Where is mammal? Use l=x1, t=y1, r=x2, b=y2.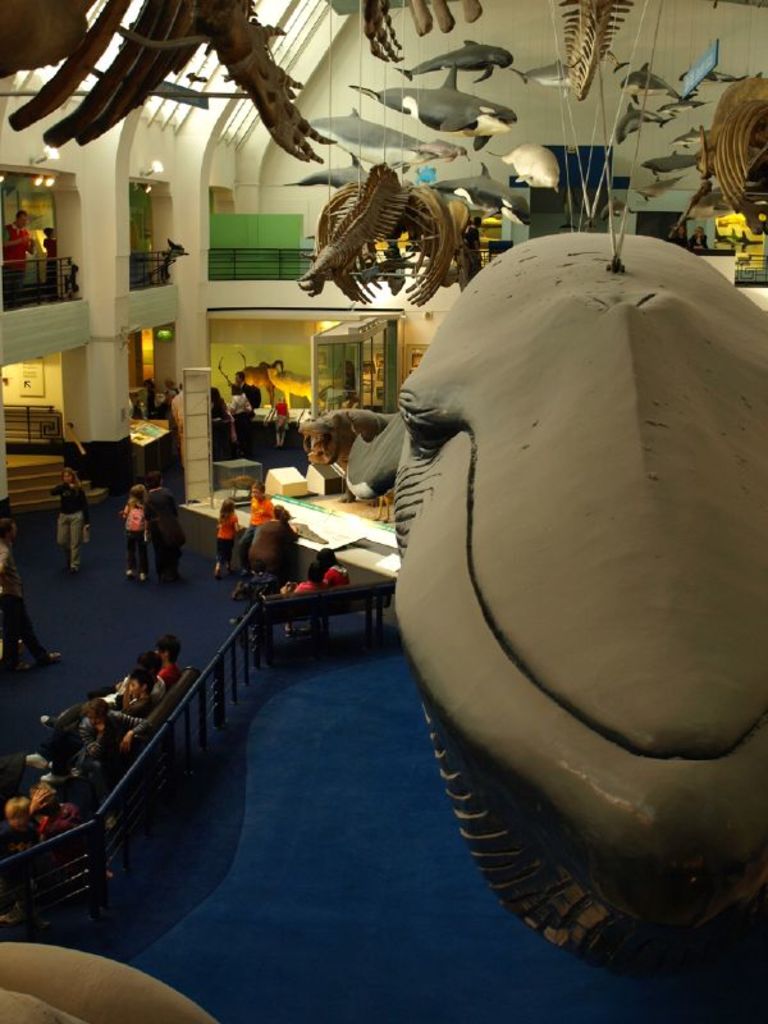
l=118, t=488, r=147, b=582.
